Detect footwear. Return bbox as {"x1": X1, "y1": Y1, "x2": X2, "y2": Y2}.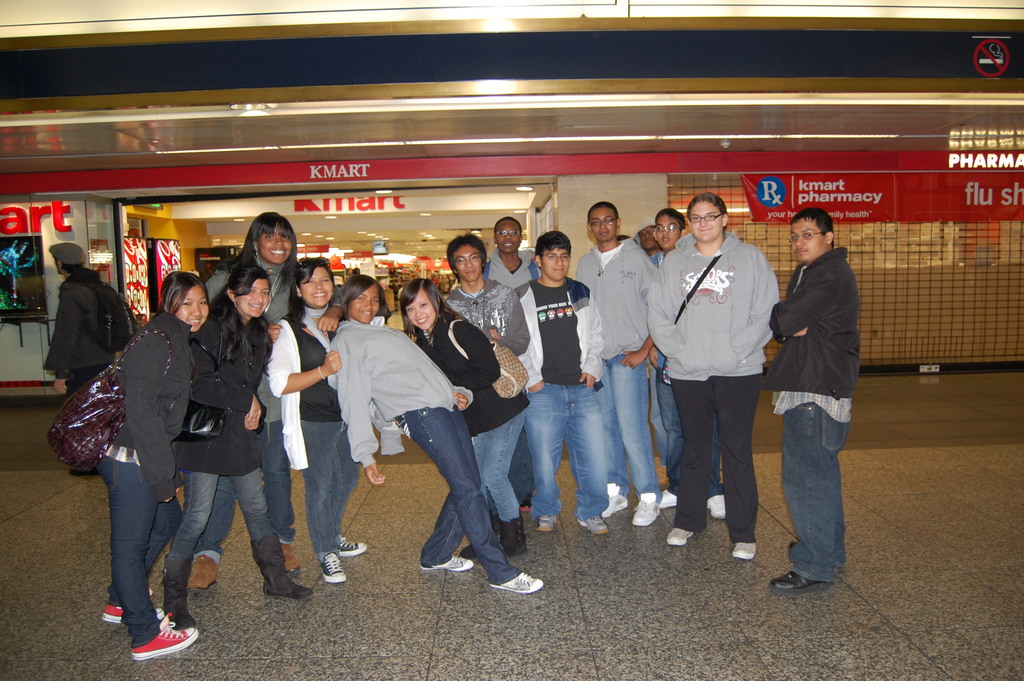
{"x1": 630, "y1": 490, "x2": 662, "y2": 527}.
